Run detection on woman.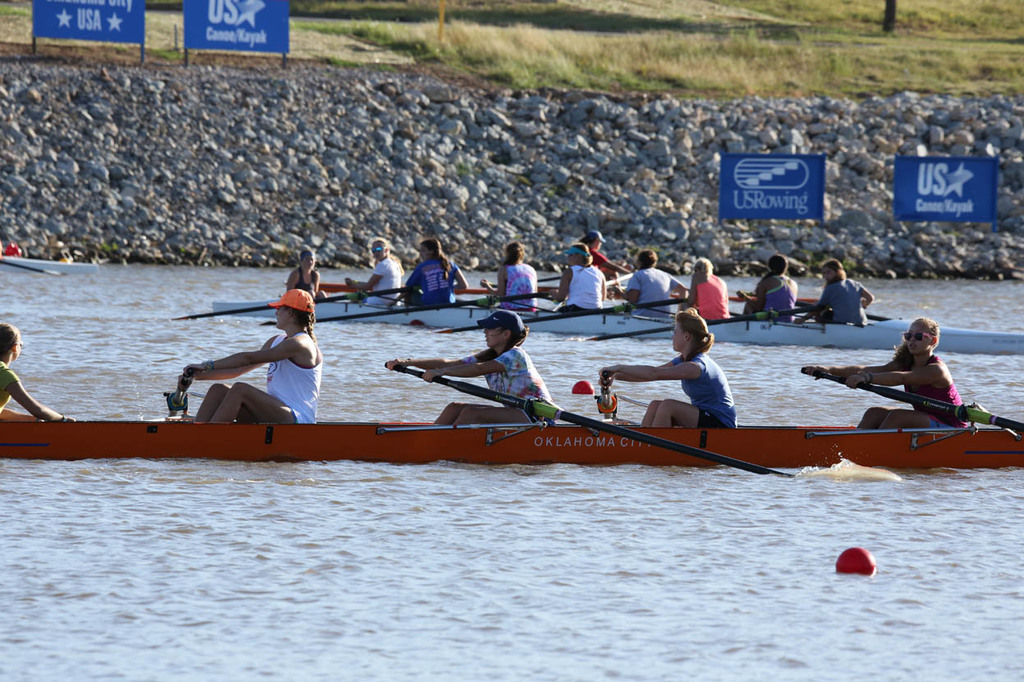
Result: crop(475, 240, 540, 310).
